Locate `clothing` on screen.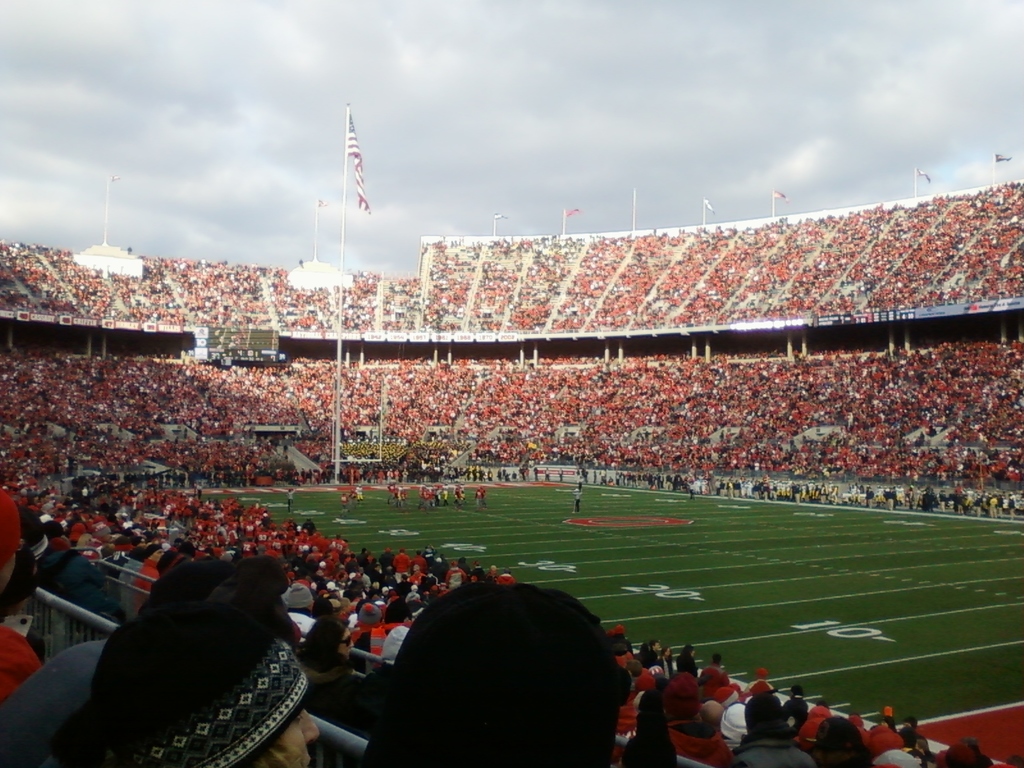
On screen at crop(453, 484, 467, 506).
